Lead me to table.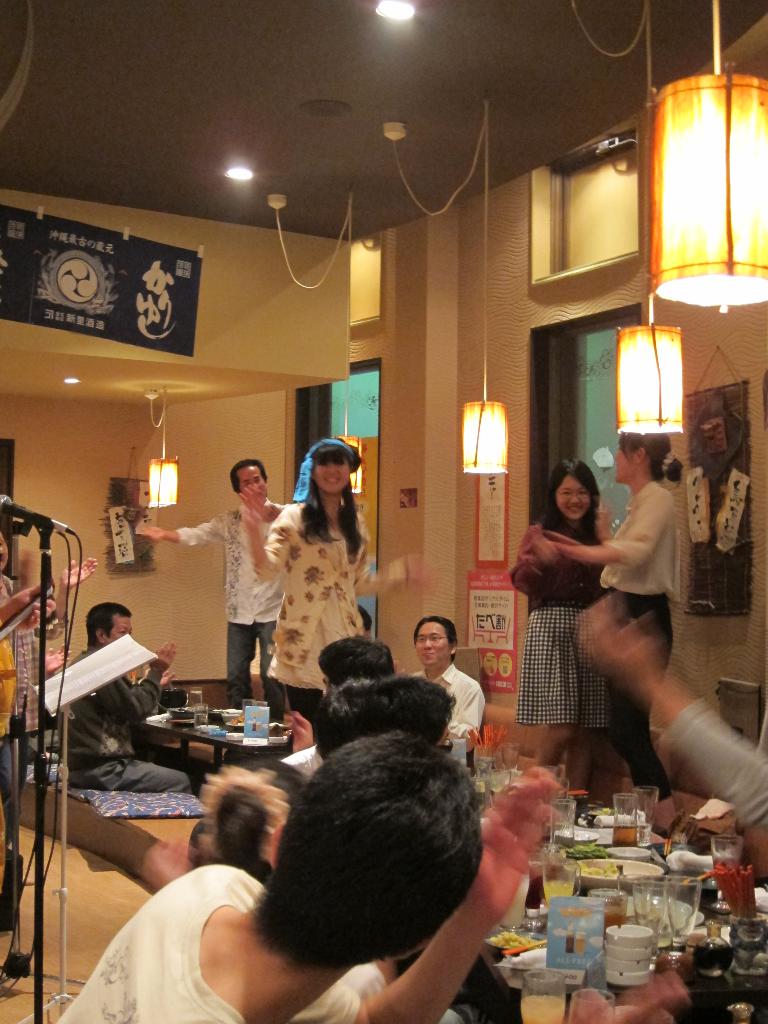
Lead to {"left": 6, "top": 742, "right": 767, "bottom": 1023}.
